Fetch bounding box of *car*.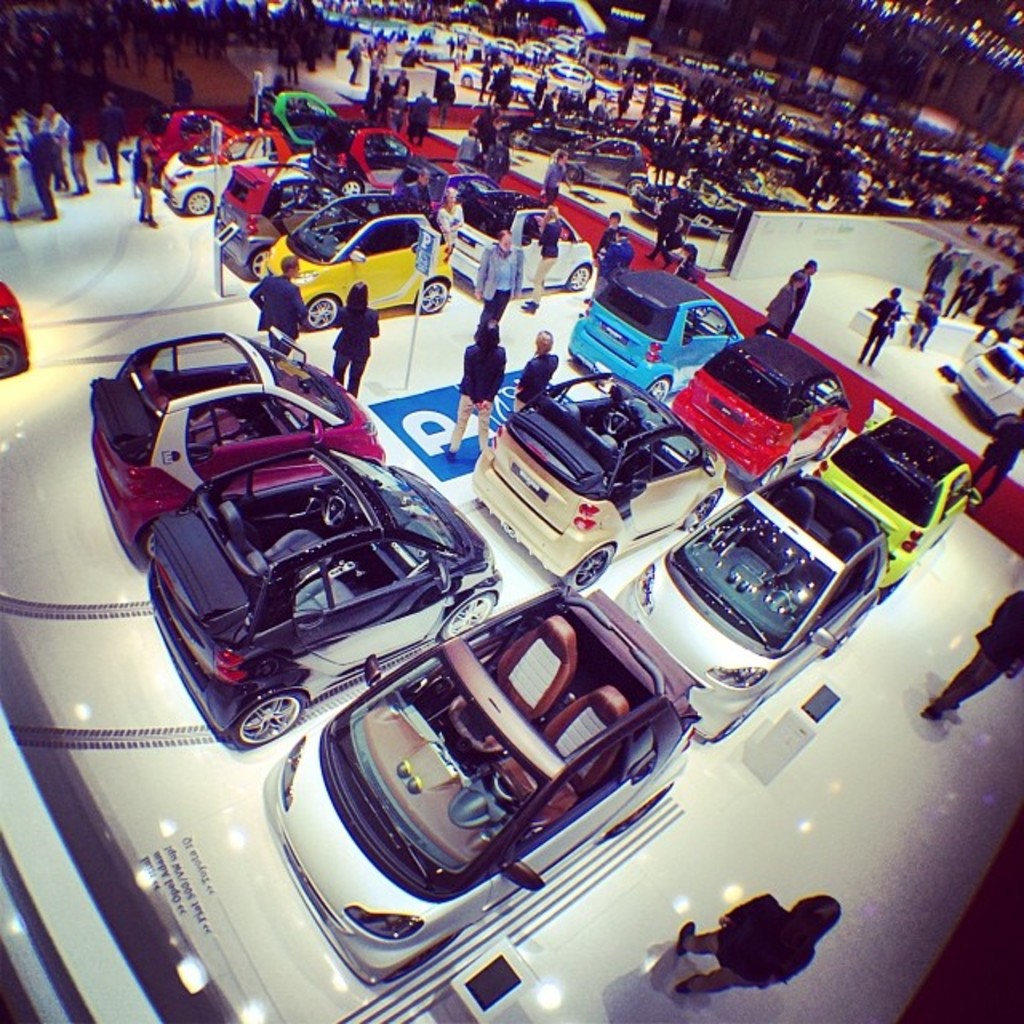
Bbox: x1=472, y1=373, x2=725, y2=592.
